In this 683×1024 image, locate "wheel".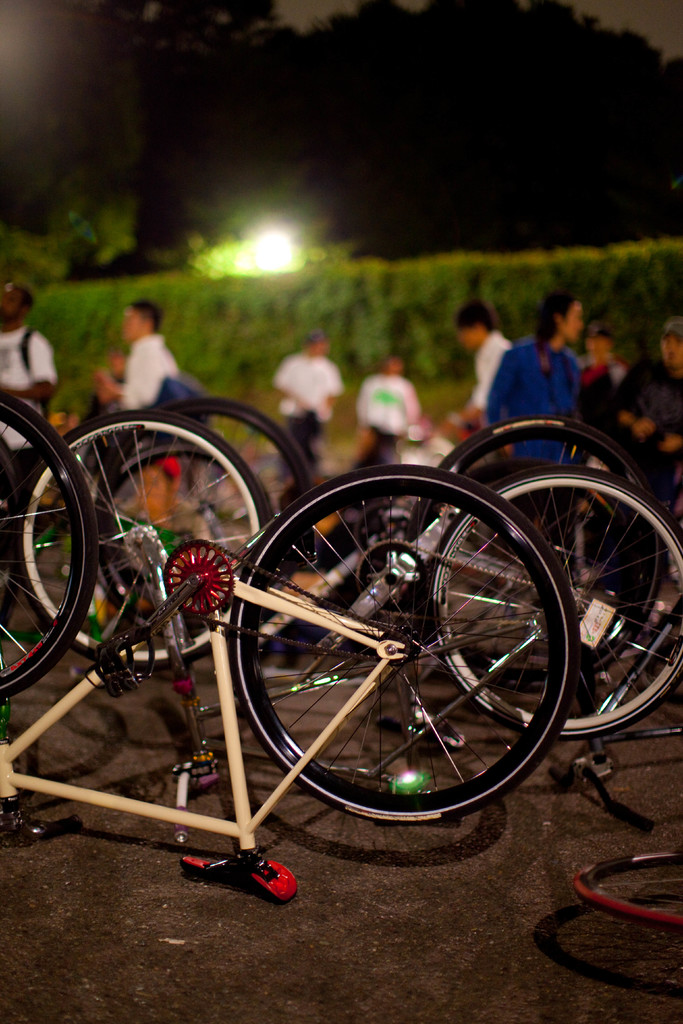
Bounding box: 94:443:269:634.
